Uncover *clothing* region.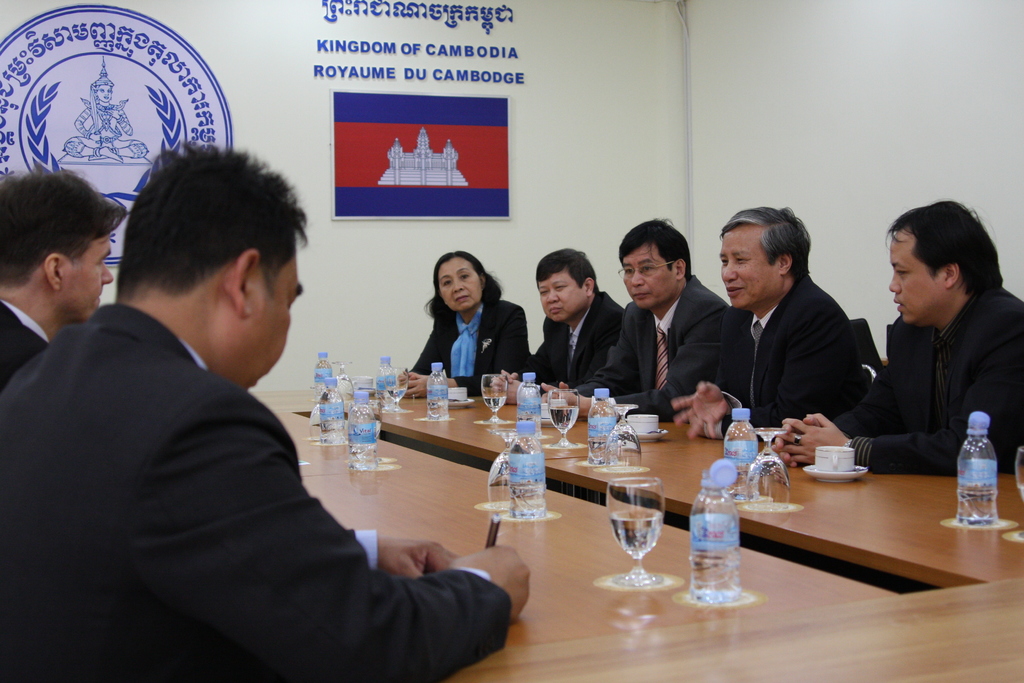
Uncovered: 0:298:53:397.
